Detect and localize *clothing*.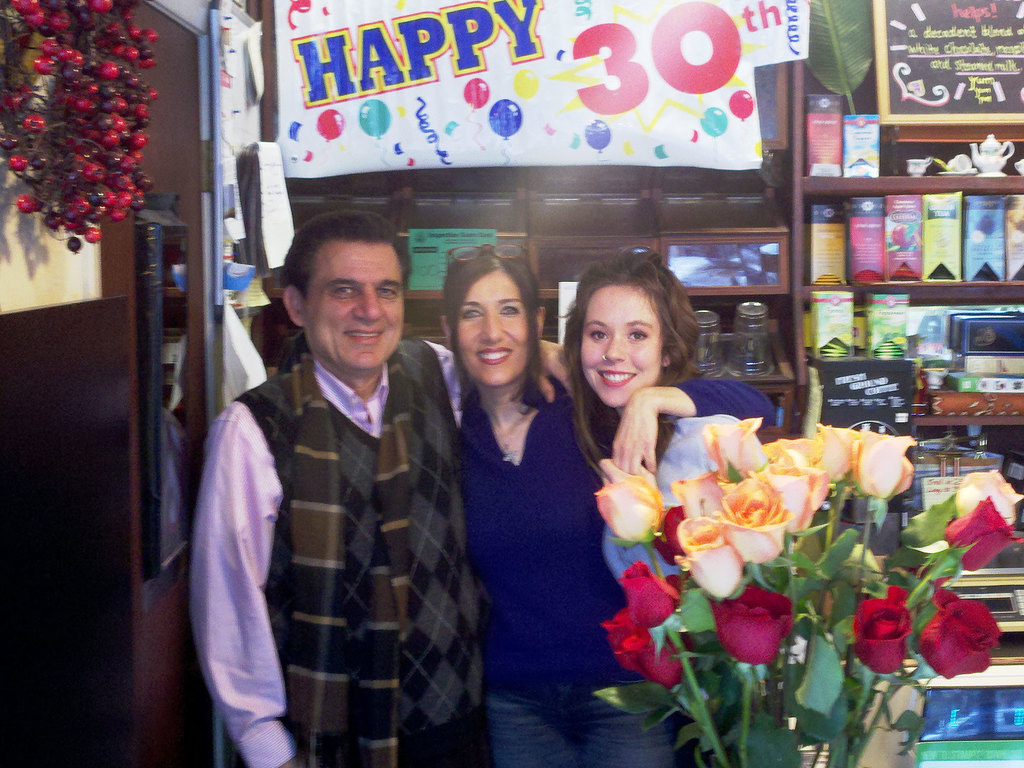
Localized at bbox(474, 372, 684, 767).
